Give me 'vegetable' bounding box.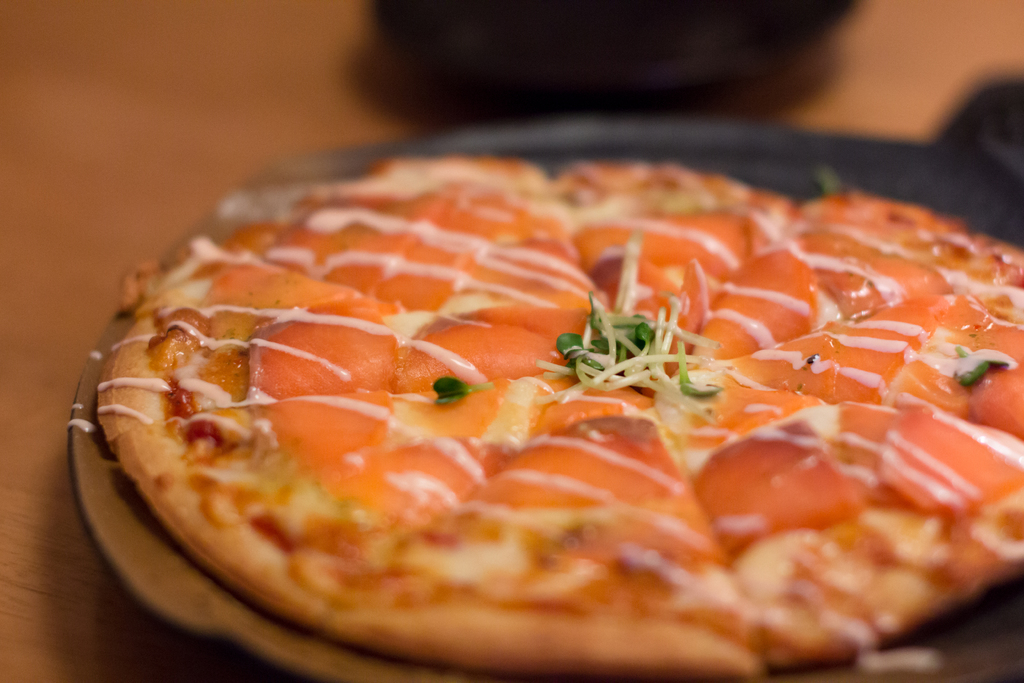
Rect(429, 377, 490, 403).
